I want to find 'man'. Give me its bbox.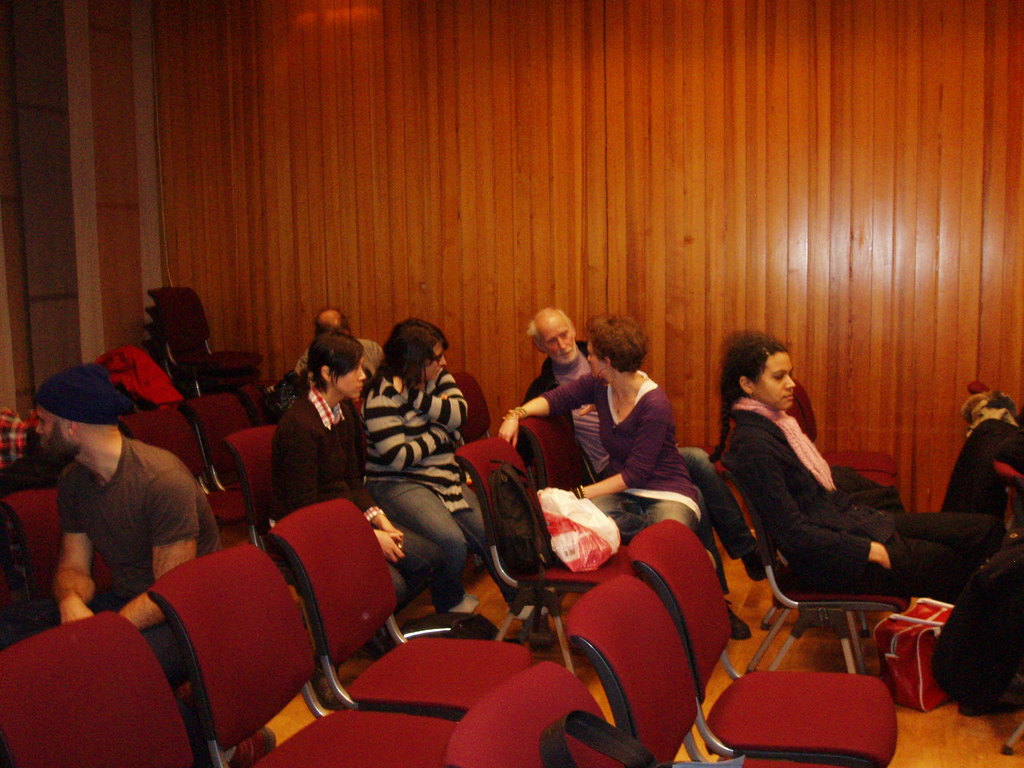
select_region(289, 308, 386, 377).
